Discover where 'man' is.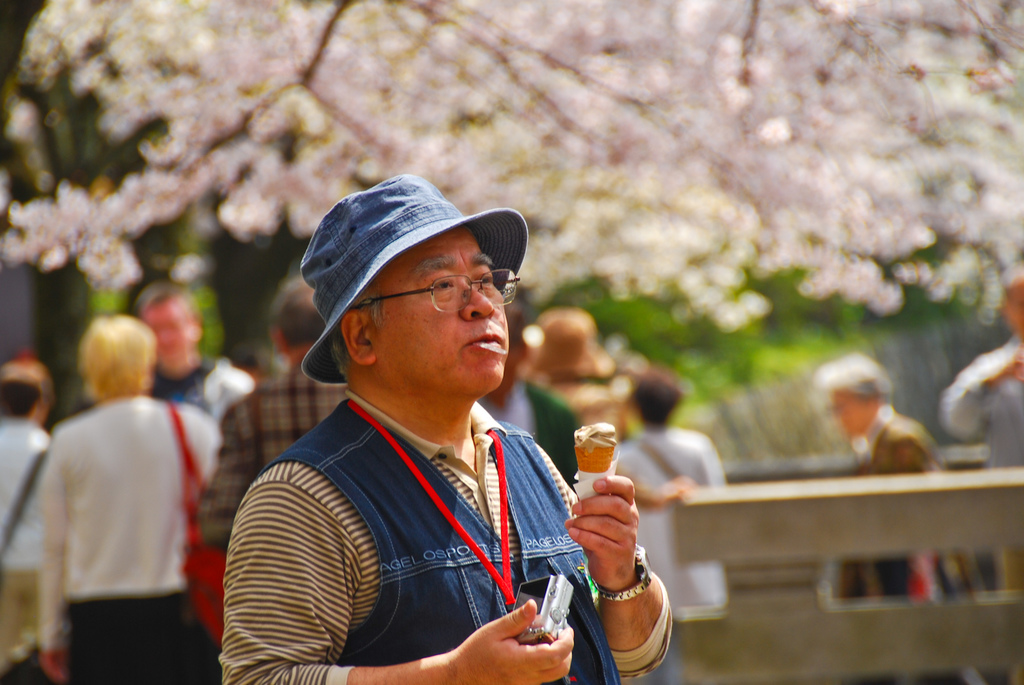
Discovered at 134,282,255,422.
